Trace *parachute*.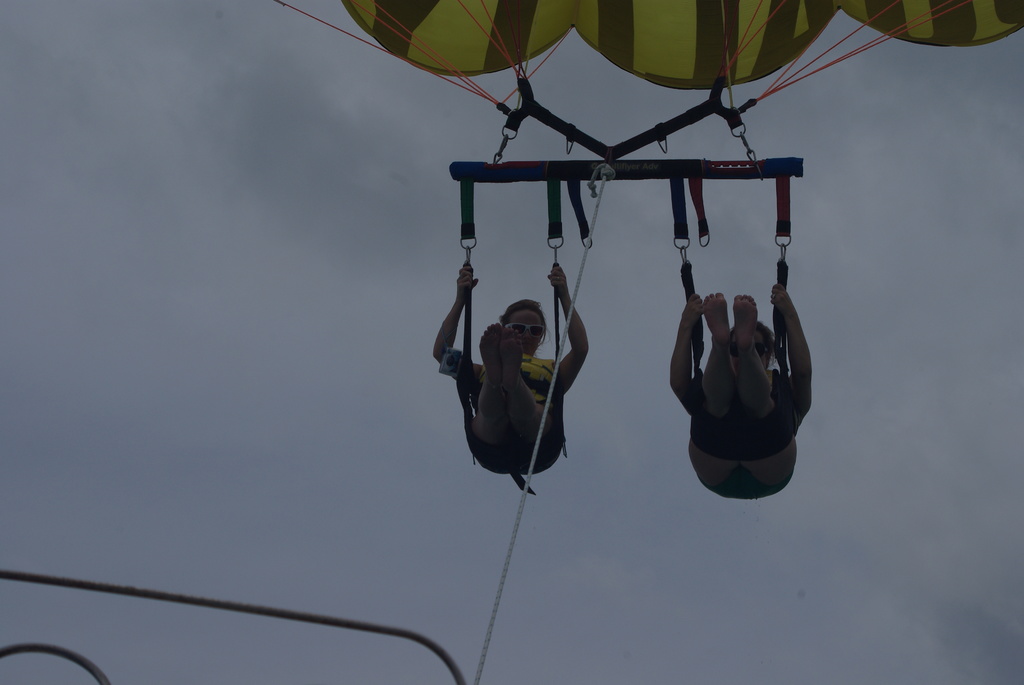
Traced to (315,0,916,489).
